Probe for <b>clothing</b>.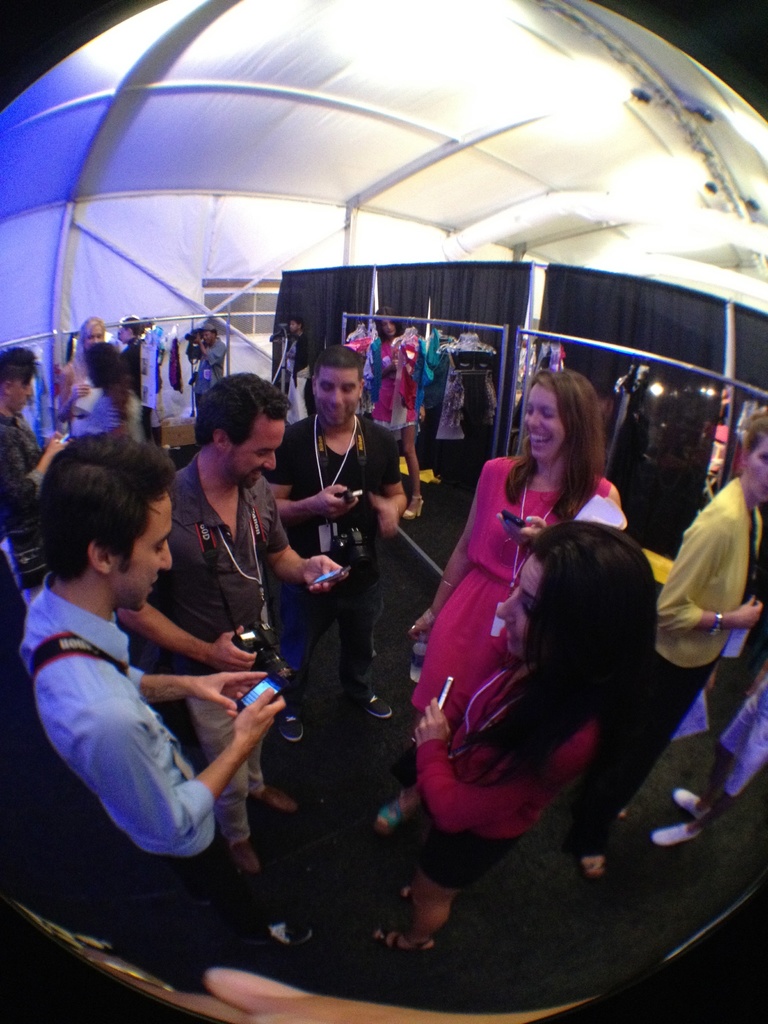
Probe result: l=415, t=472, r=611, b=736.
